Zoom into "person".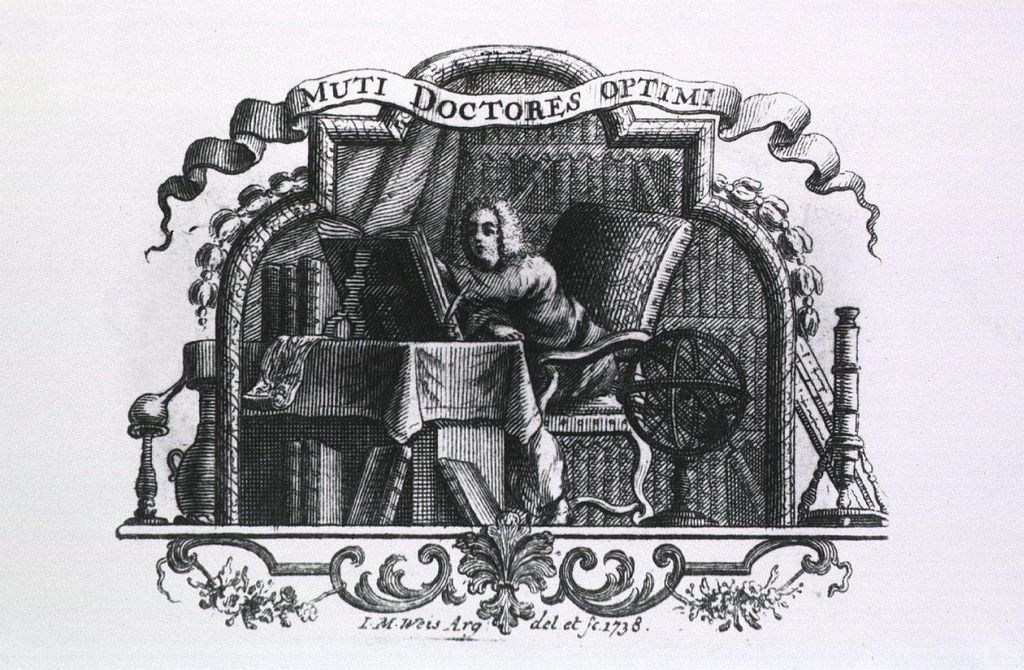
Zoom target: BBox(434, 198, 633, 409).
